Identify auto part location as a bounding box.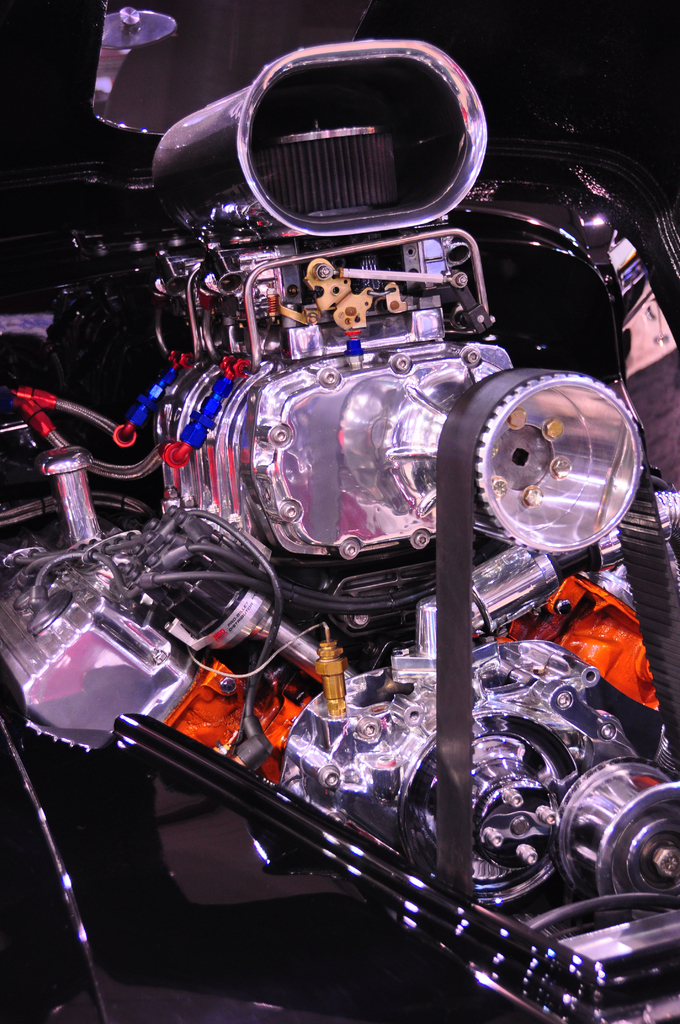
crop(0, 6, 679, 1023).
